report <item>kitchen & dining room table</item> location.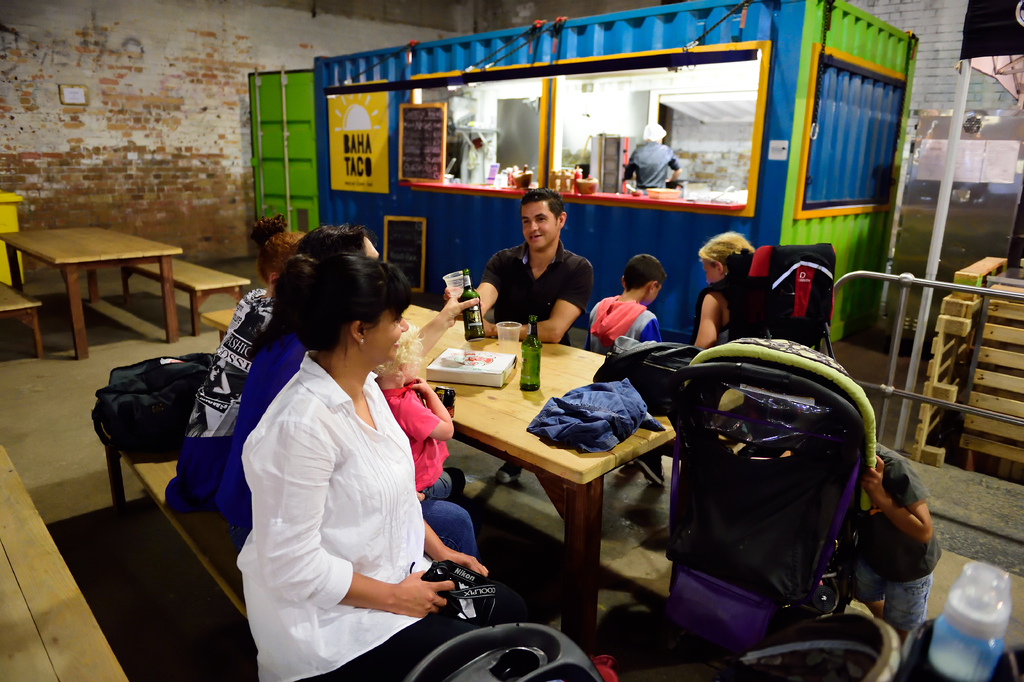
Report: 9, 203, 191, 349.
